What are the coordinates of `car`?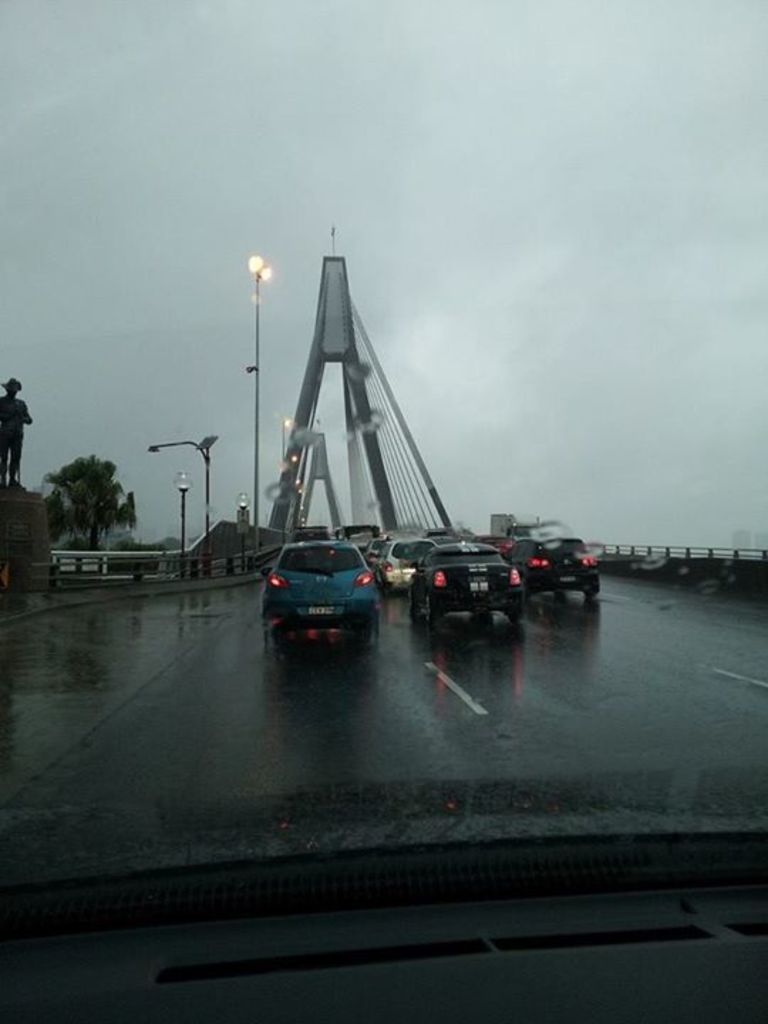
l=529, t=532, r=596, b=594.
